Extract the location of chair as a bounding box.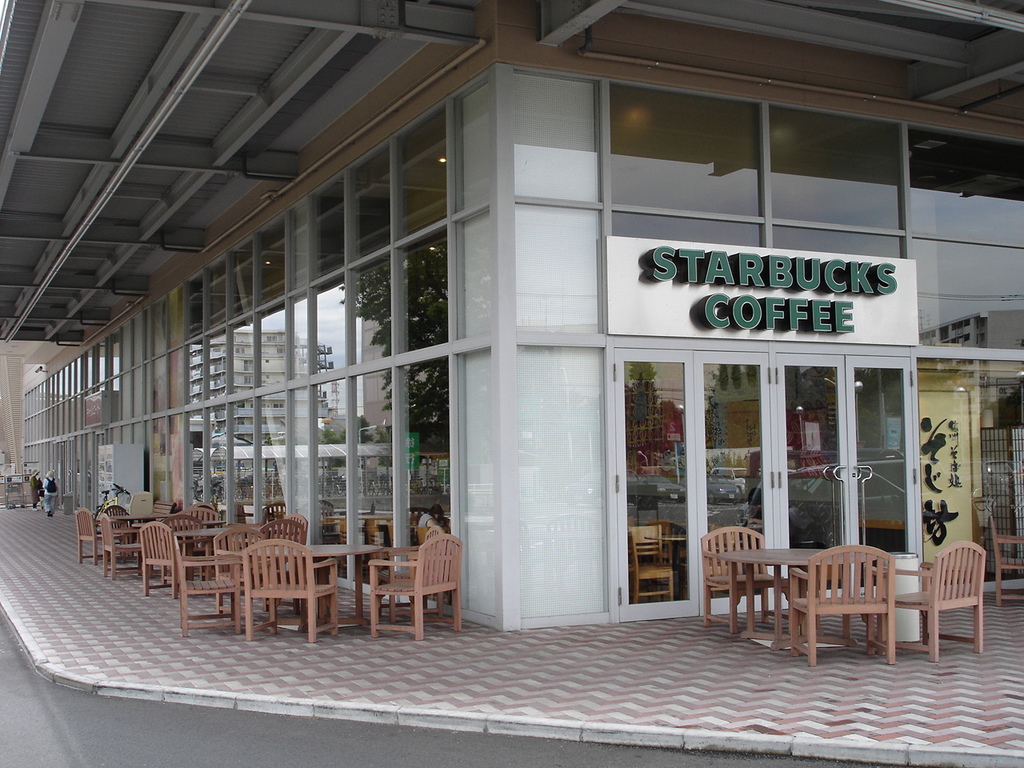
x1=93, y1=510, x2=153, y2=580.
